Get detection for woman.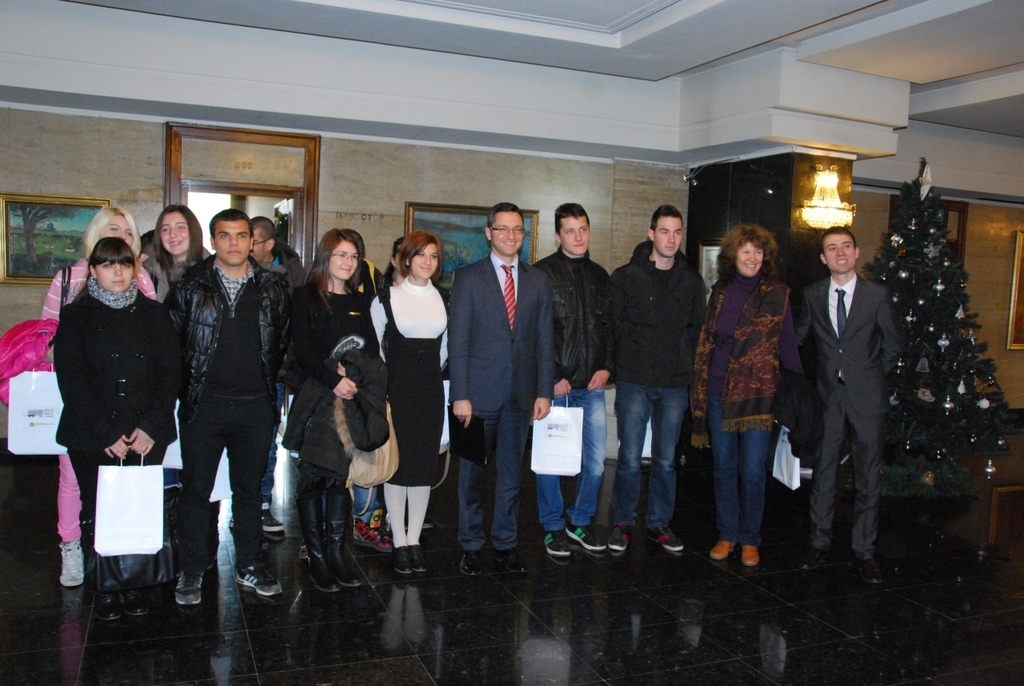
Detection: (54,247,176,620).
